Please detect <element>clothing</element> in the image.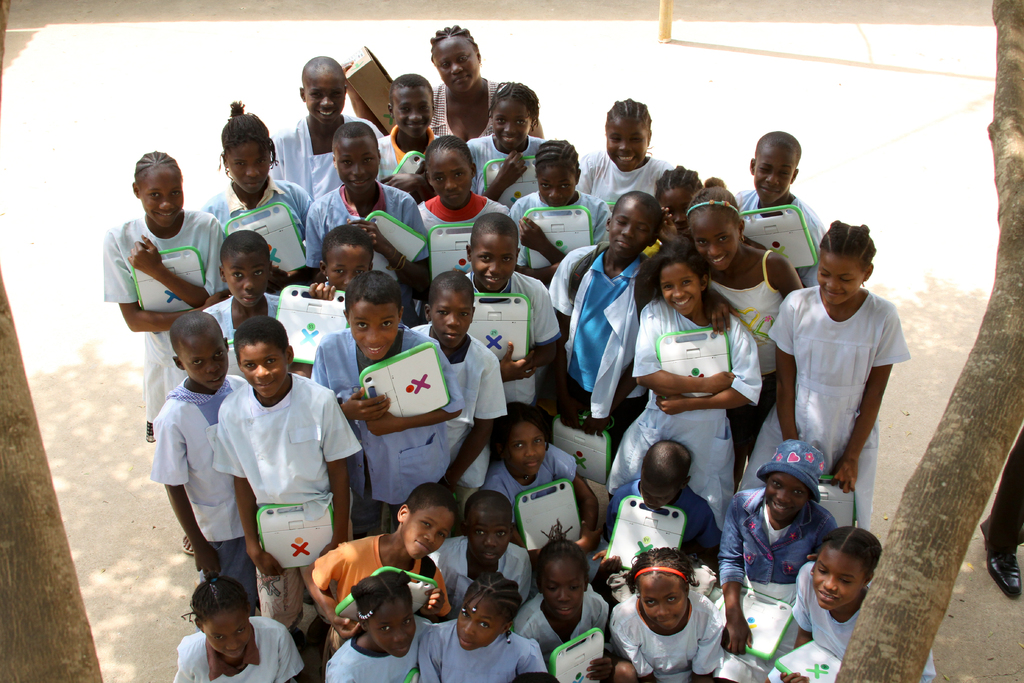
467:272:561:407.
